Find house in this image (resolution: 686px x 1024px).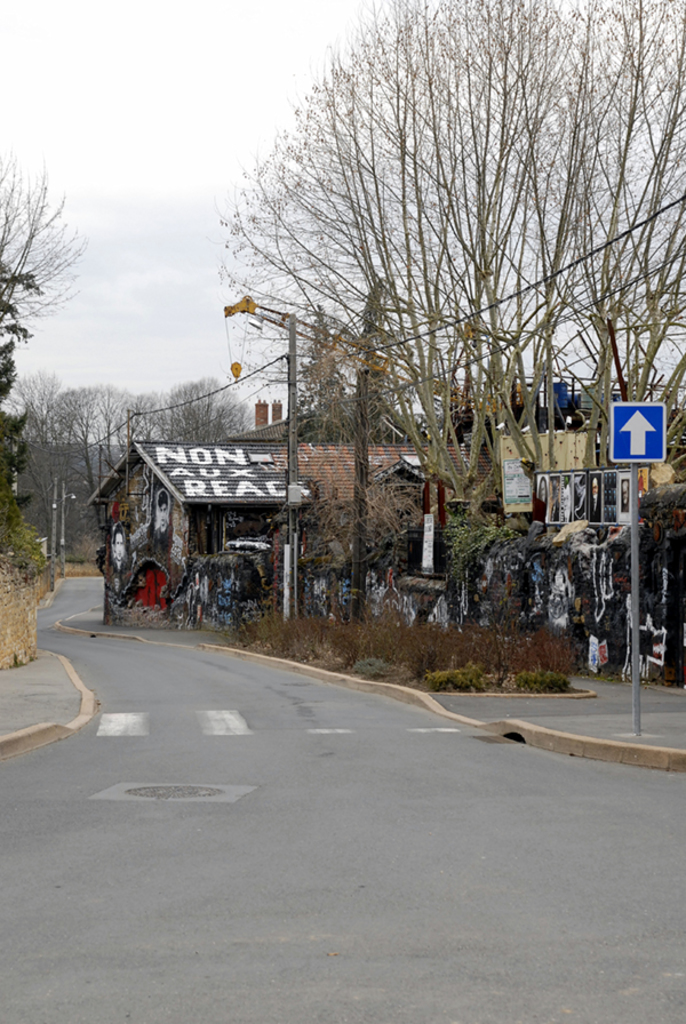
[left=86, top=442, right=504, bottom=630].
